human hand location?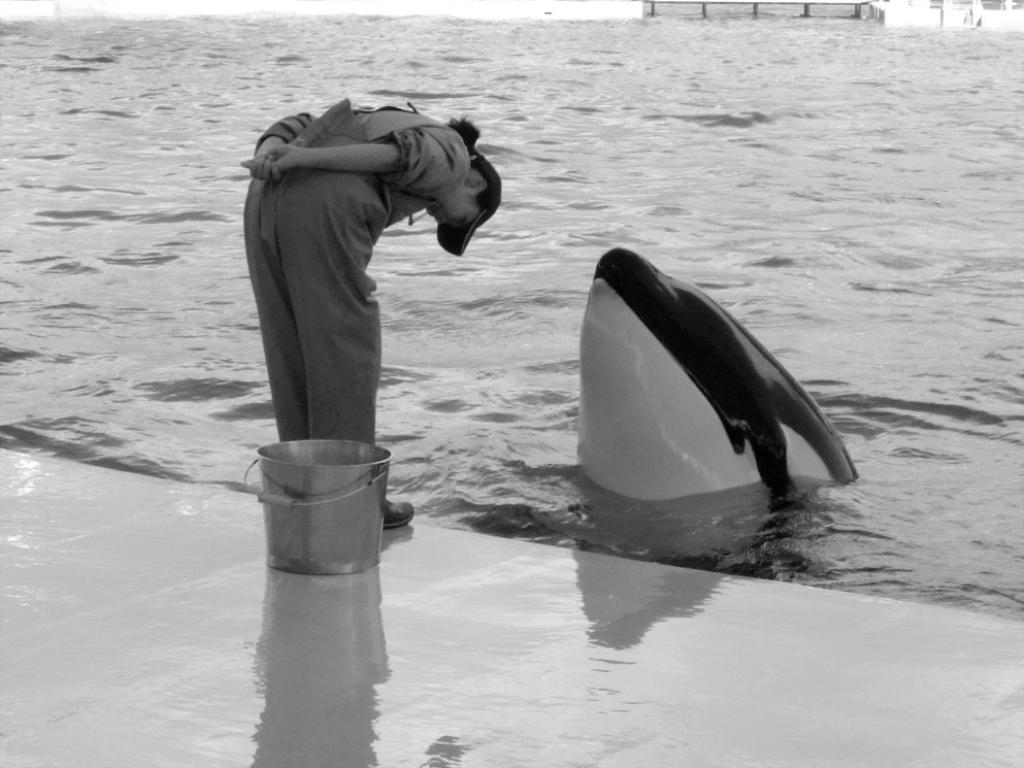
pyautogui.locateOnScreen(238, 143, 301, 174)
